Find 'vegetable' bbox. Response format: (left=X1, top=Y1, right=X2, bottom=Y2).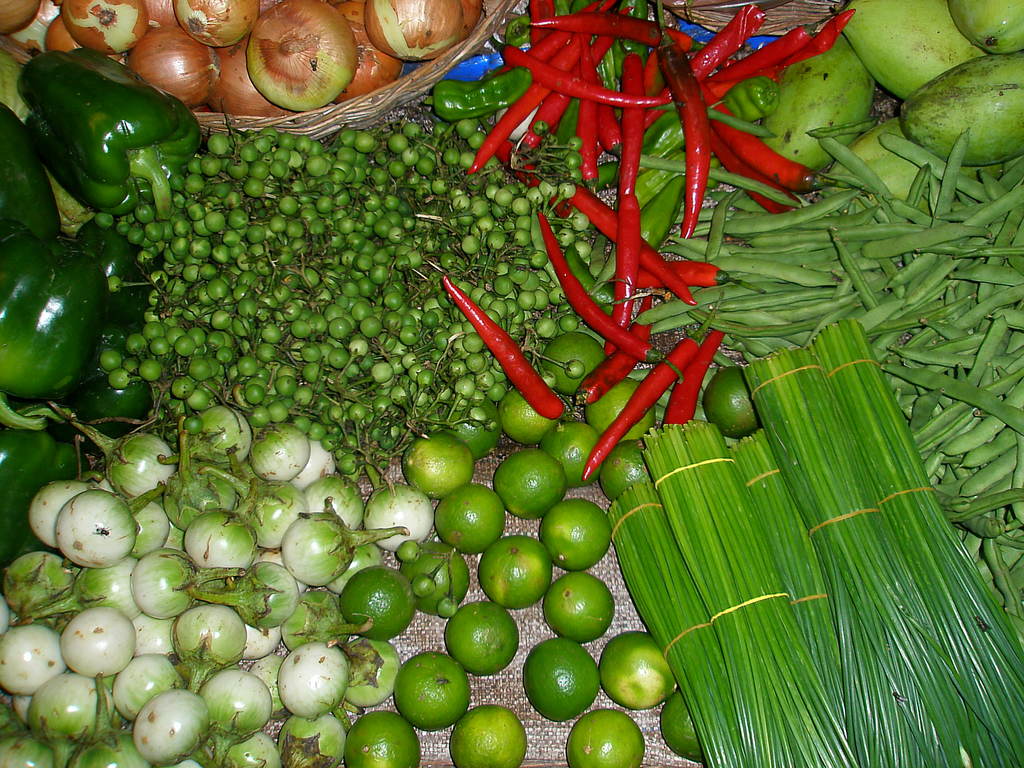
(left=188, top=561, right=300, bottom=627).
